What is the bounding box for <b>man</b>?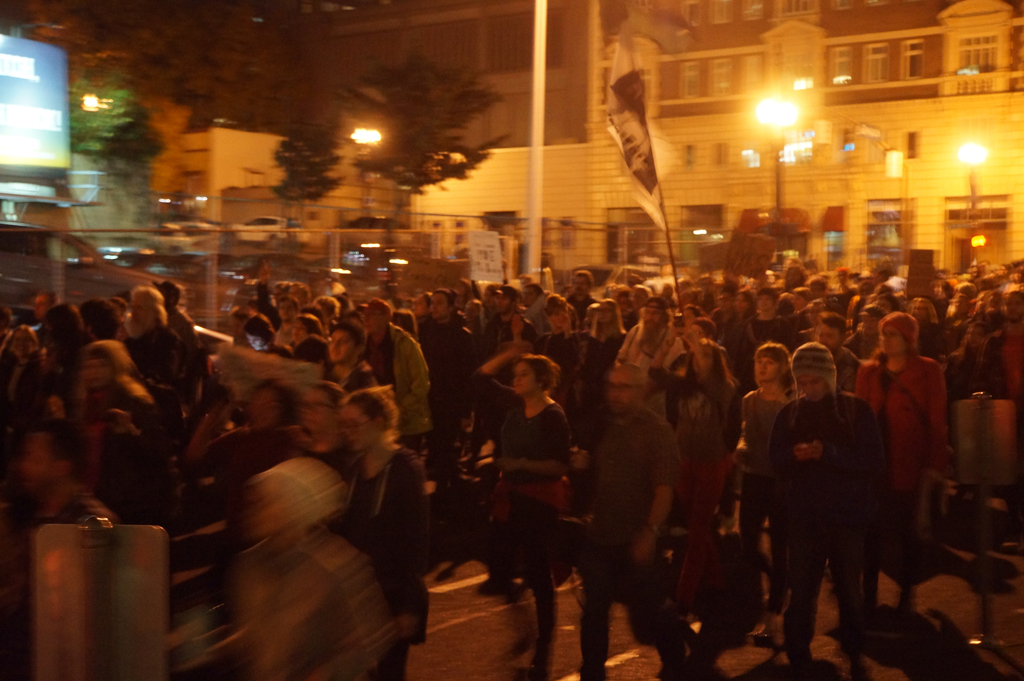
rect(566, 271, 599, 334).
